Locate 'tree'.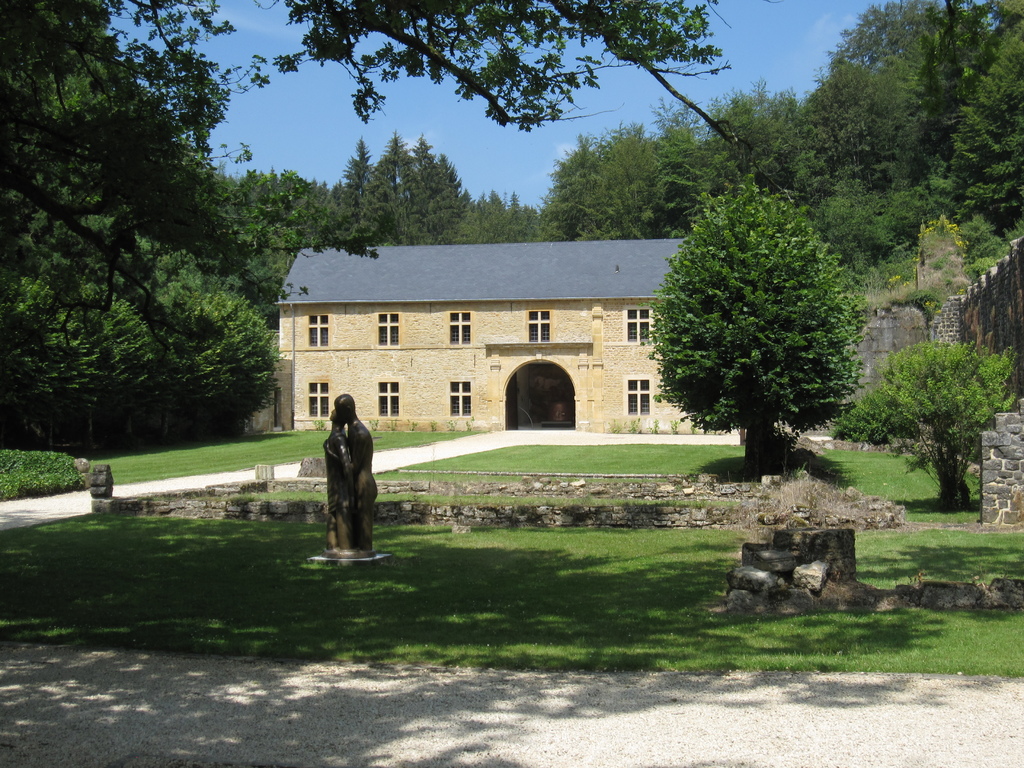
Bounding box: [x1=794, y1=0, x2=1023, y2=282].
